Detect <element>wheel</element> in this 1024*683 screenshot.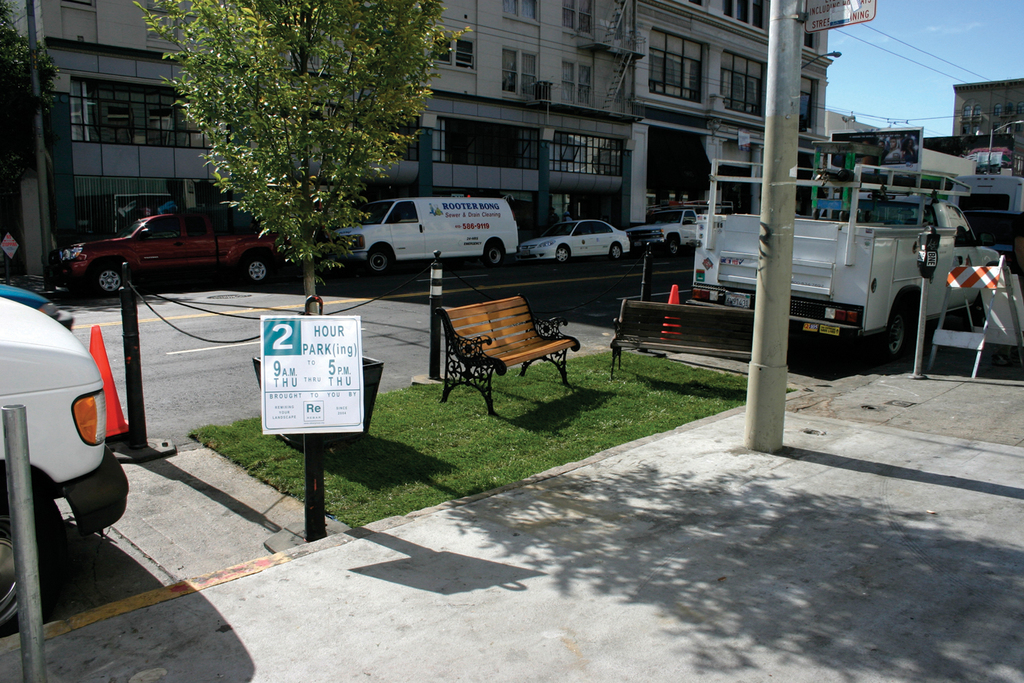
Detection: 240 251 275 288.
